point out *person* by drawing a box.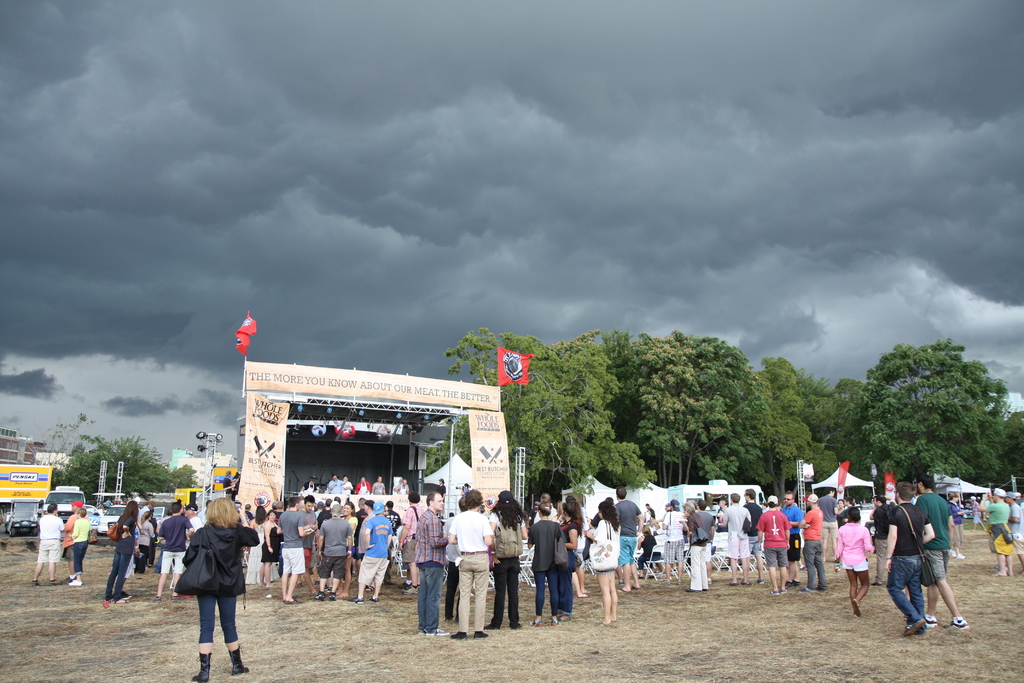
340, 473, 353, 497.
